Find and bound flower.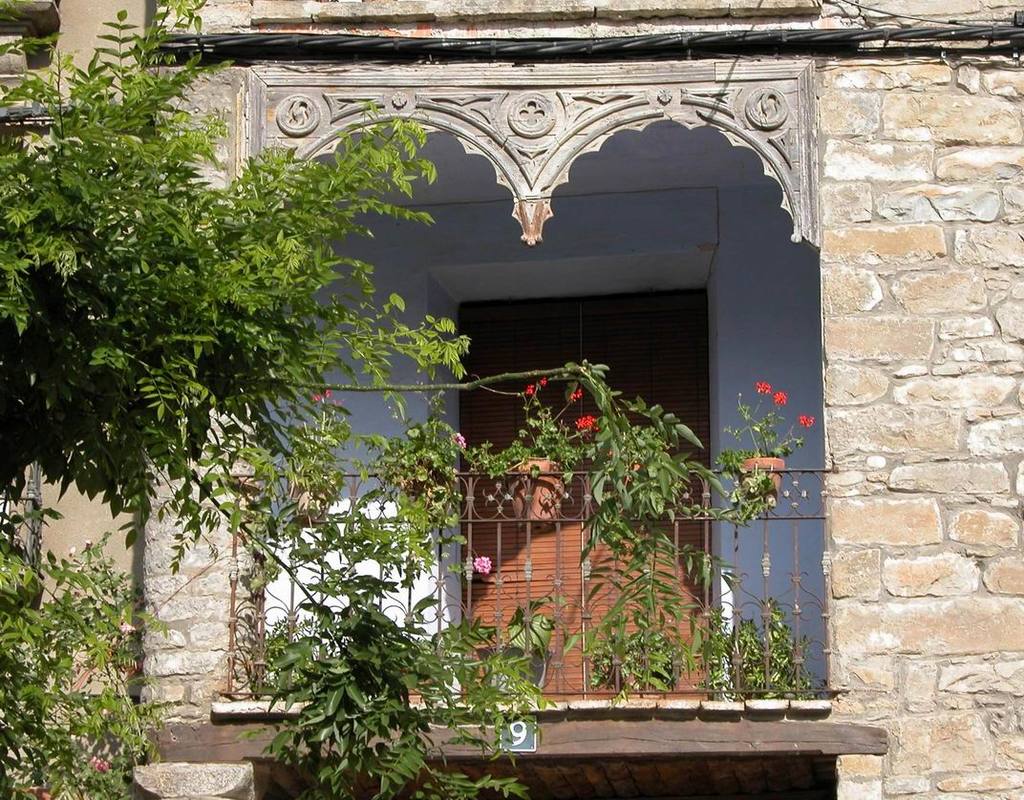
Bound: (x1=312, y1=391, x2=321, y2=403).
